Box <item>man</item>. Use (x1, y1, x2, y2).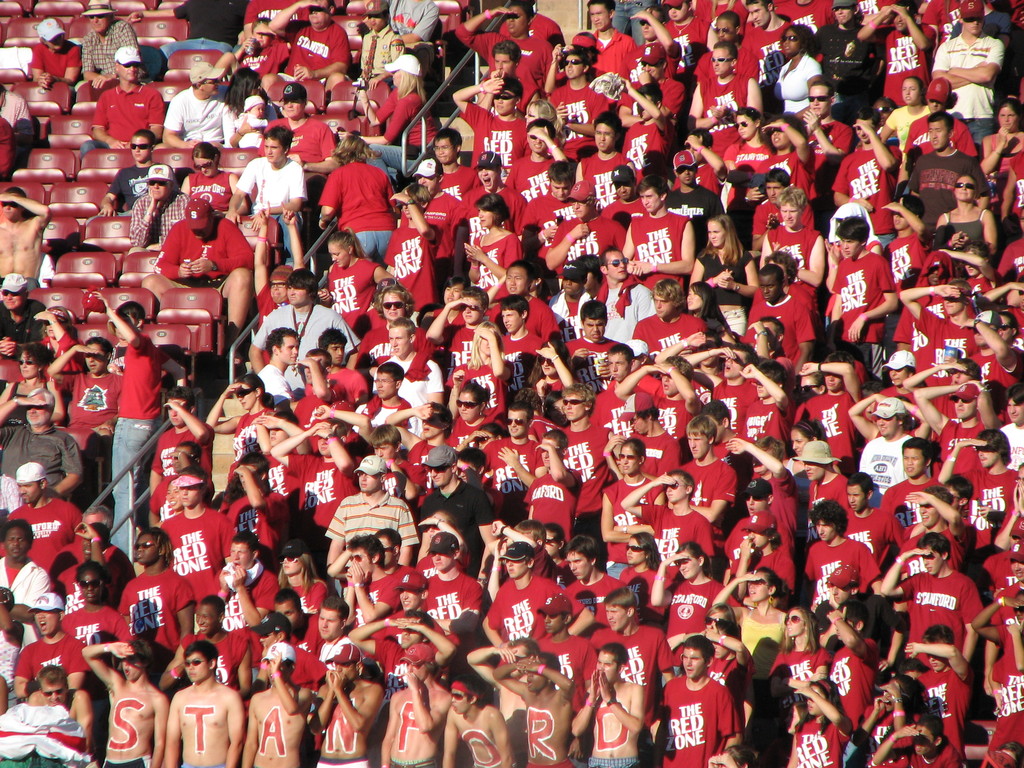
(12, 592, 86, 695).
